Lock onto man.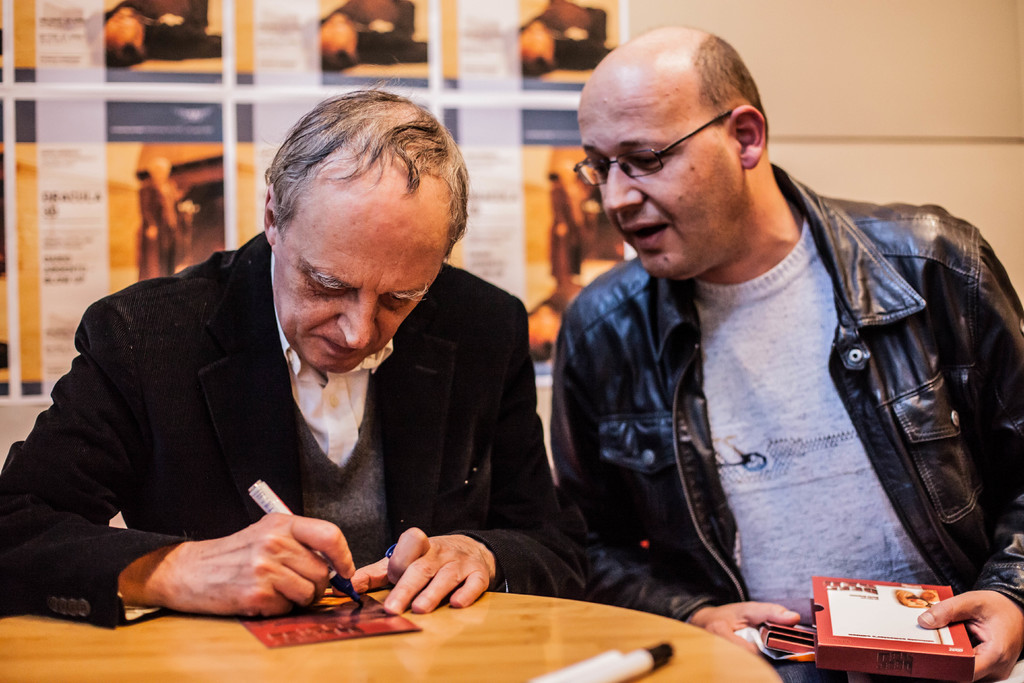
Locked: (left=81, top=0, right=223, bottom=69).
